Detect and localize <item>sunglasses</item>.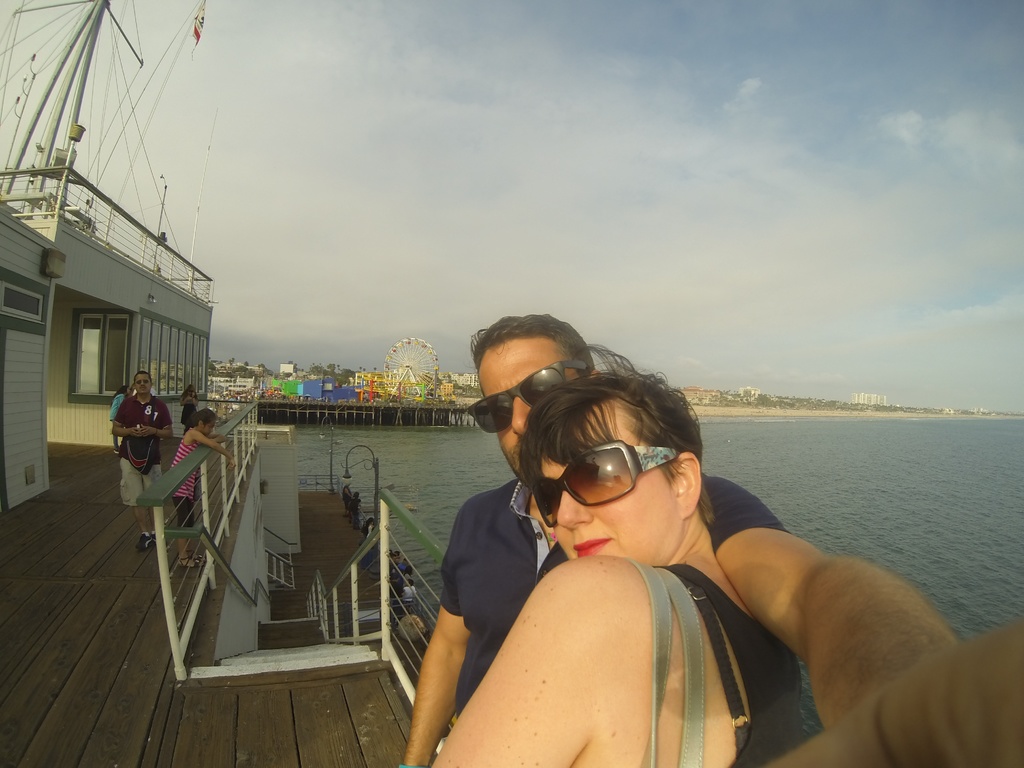
Localized at Rect(531, 445, 684, 532).
